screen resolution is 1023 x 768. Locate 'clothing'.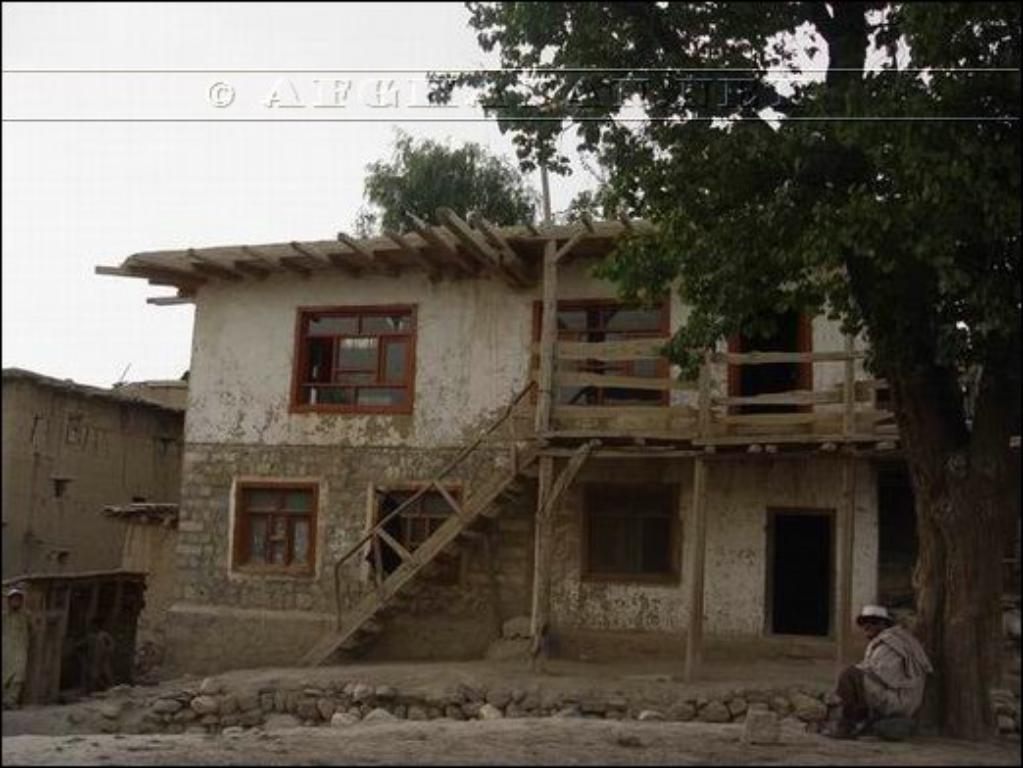
<bbox>835, 611, 947, 746</bbox>.
